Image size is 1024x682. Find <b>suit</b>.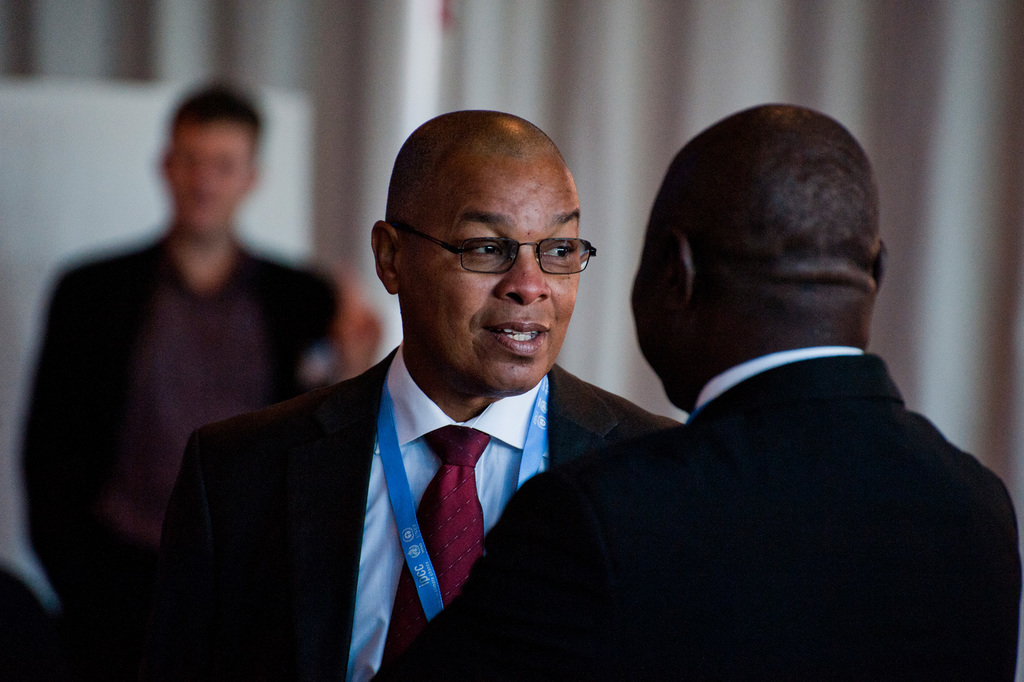
{"x1": 10, "y1": 230, "x2": 340, "y2": 619}.
